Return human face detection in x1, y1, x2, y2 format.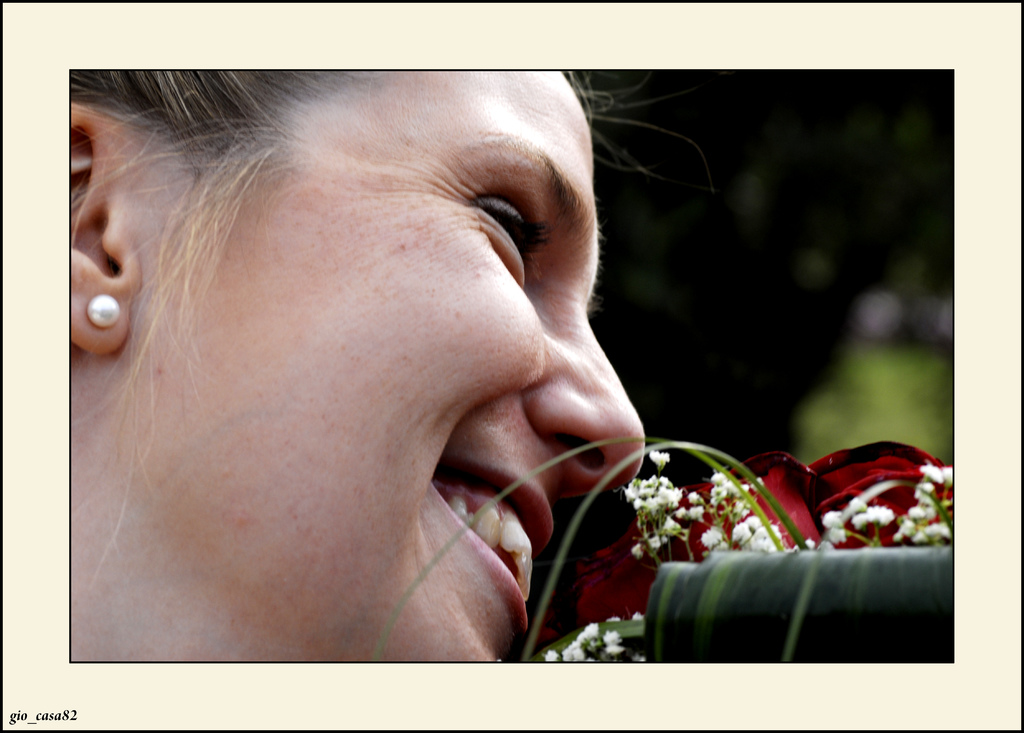
137, 67, 656, 679.
